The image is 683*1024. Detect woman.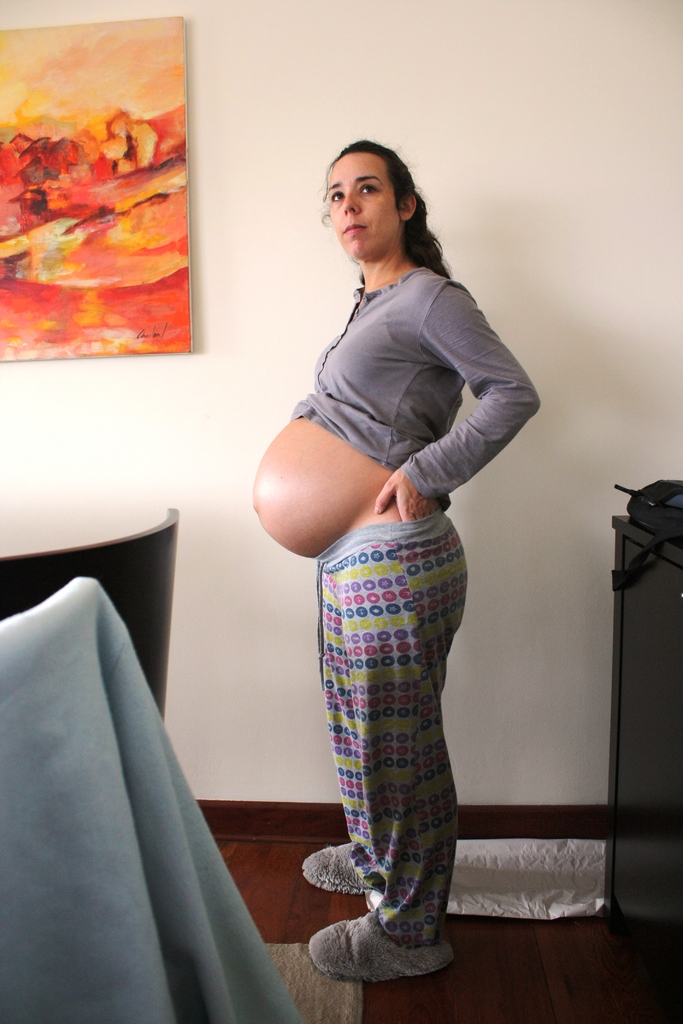
Detection: select_region(224, 151, 513, 1019).
